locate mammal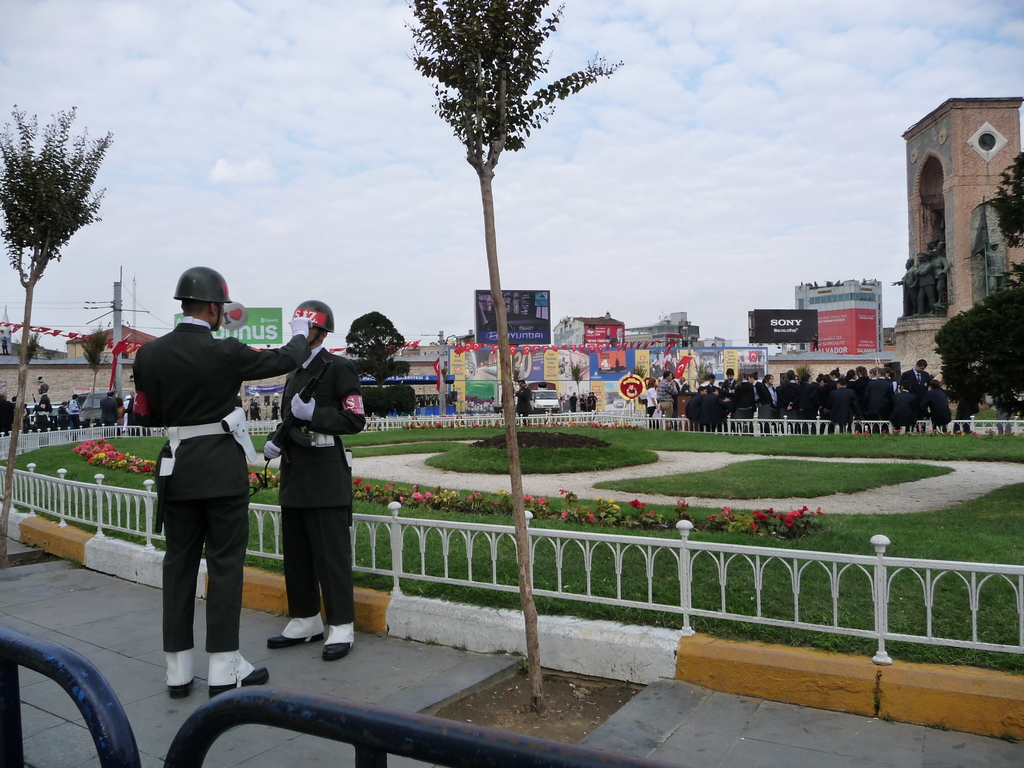
588:395:593:410
